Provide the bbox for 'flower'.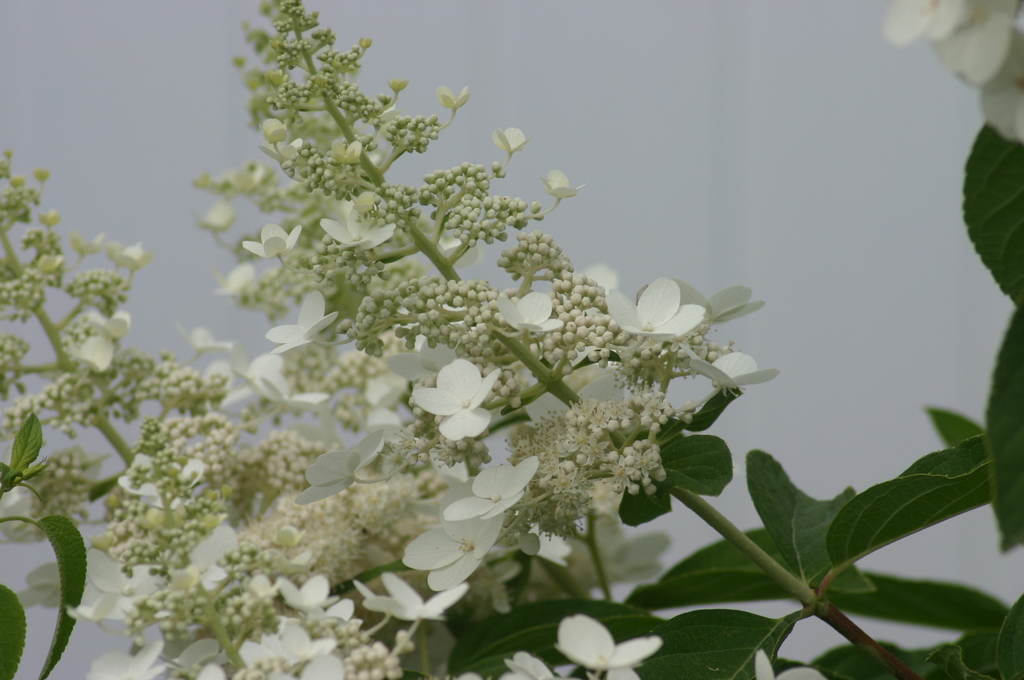
877/0/1023/158.
